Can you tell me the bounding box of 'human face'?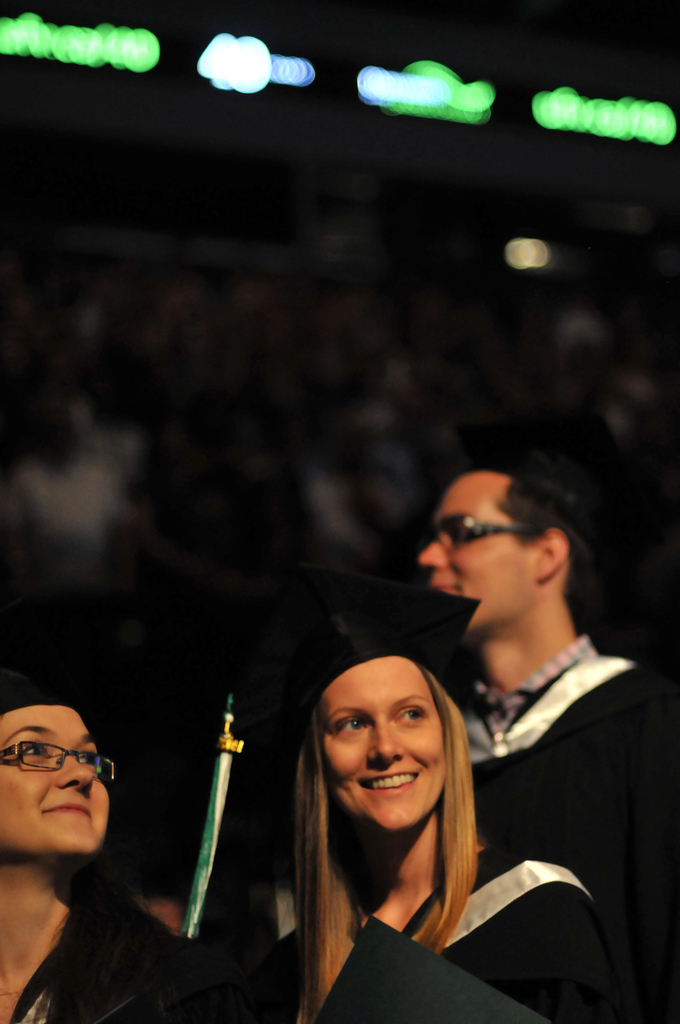
{"left": 321, "top": 657, "right": 450, "bottom": 829}.
